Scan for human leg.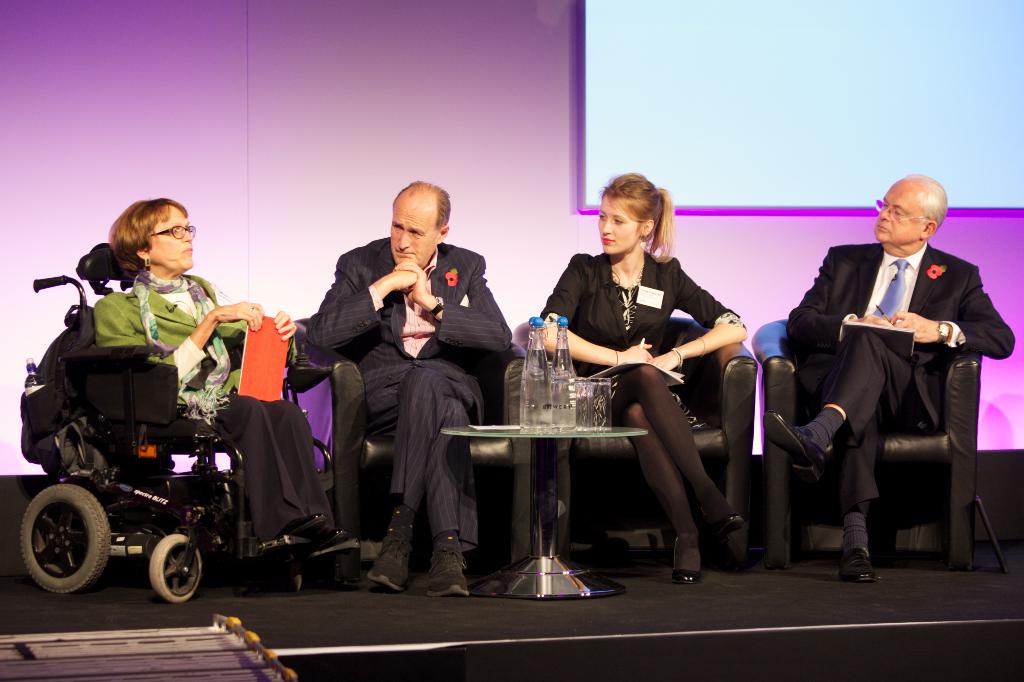
Scan result: (614,377,703,587).
